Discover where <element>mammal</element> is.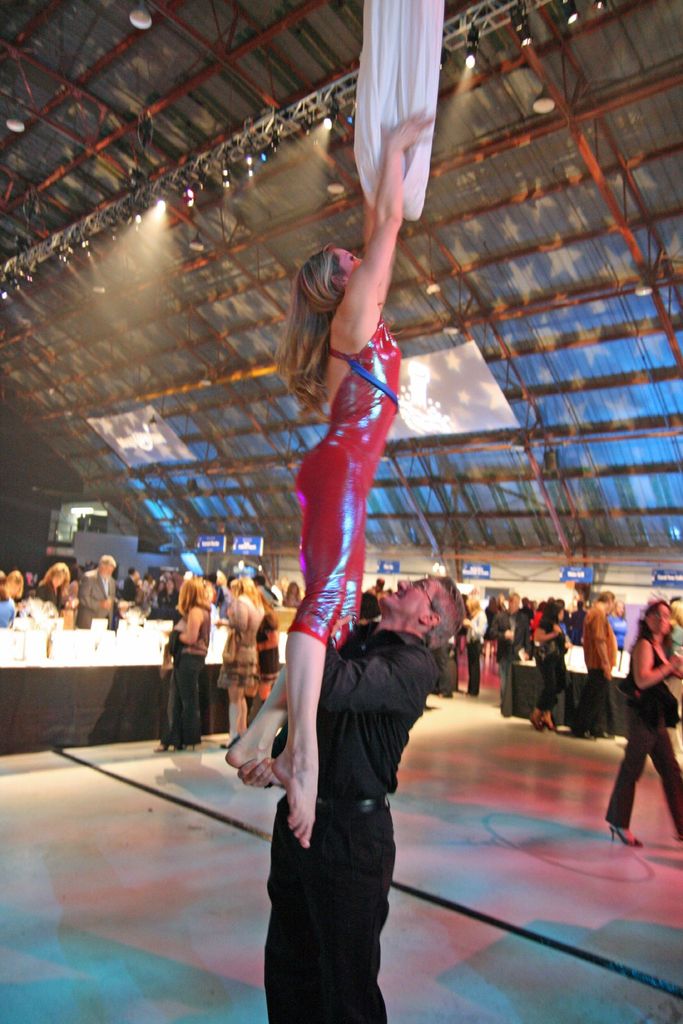
Discovered at region(33, 562, 70, 614).
